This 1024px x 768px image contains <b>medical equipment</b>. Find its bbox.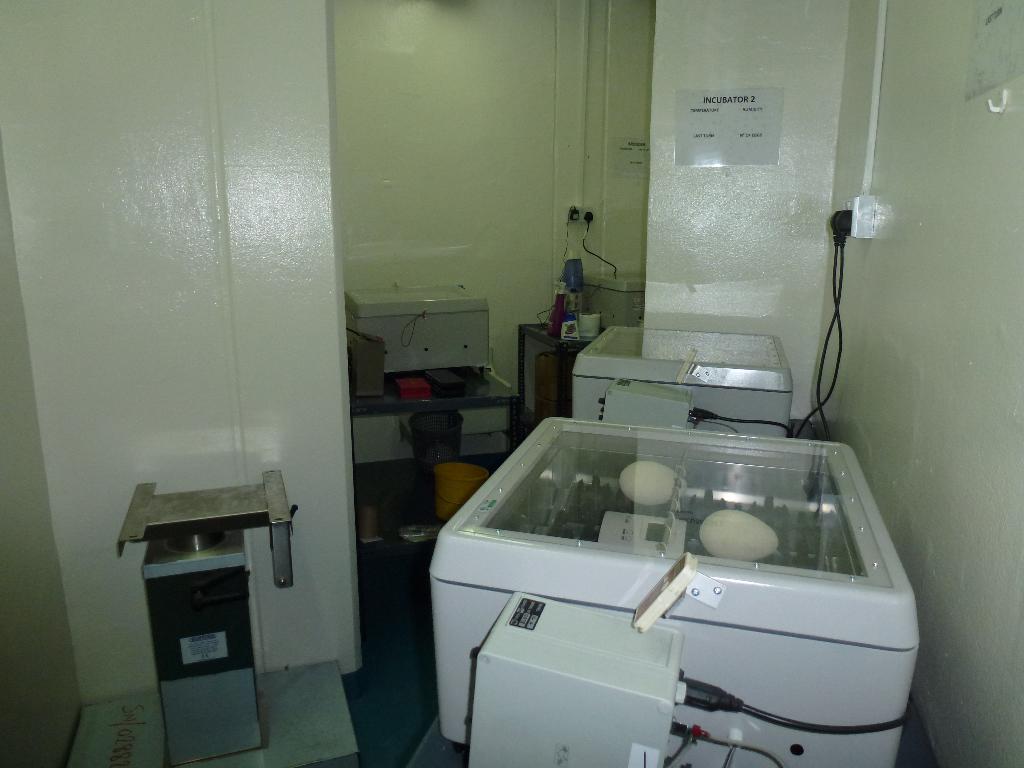
bbox(520, 312, 608, 427).
